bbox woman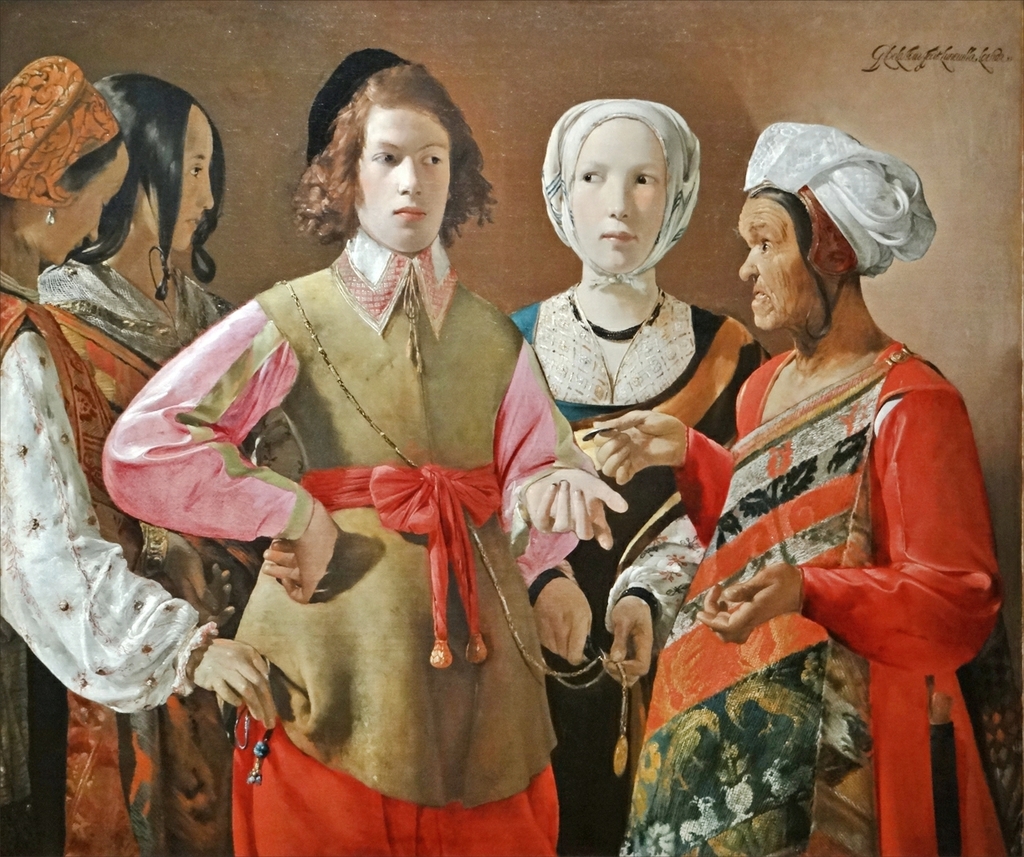
(592,123,1009,856)
